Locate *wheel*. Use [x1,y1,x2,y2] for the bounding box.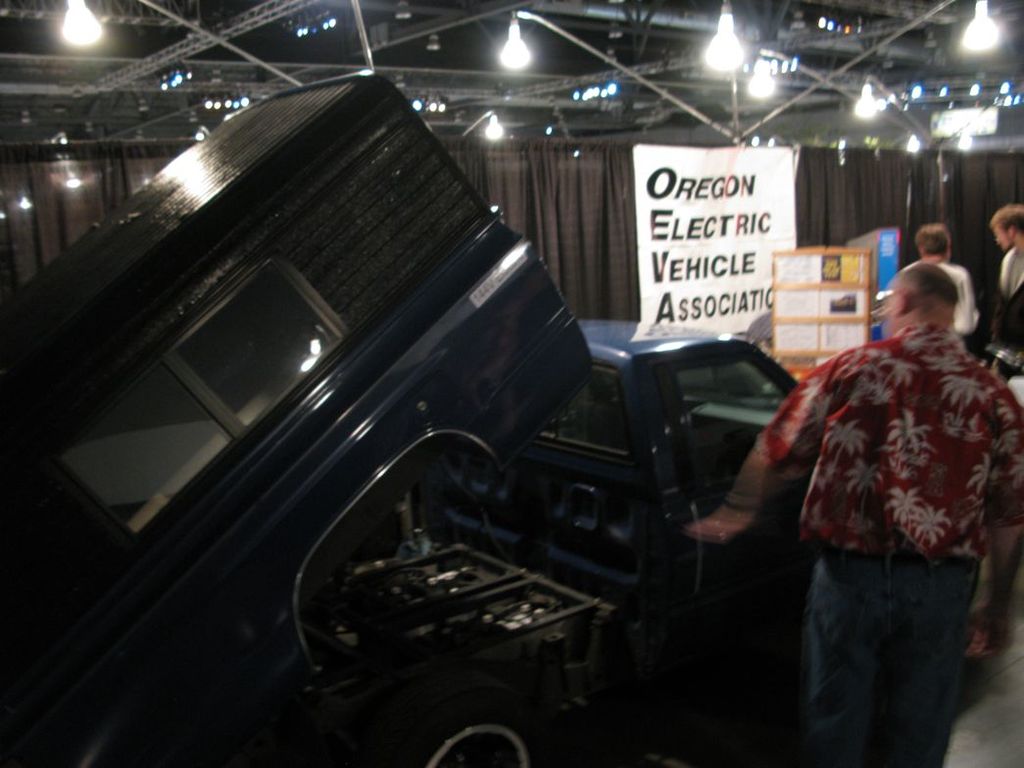
[382,688,557,767].
